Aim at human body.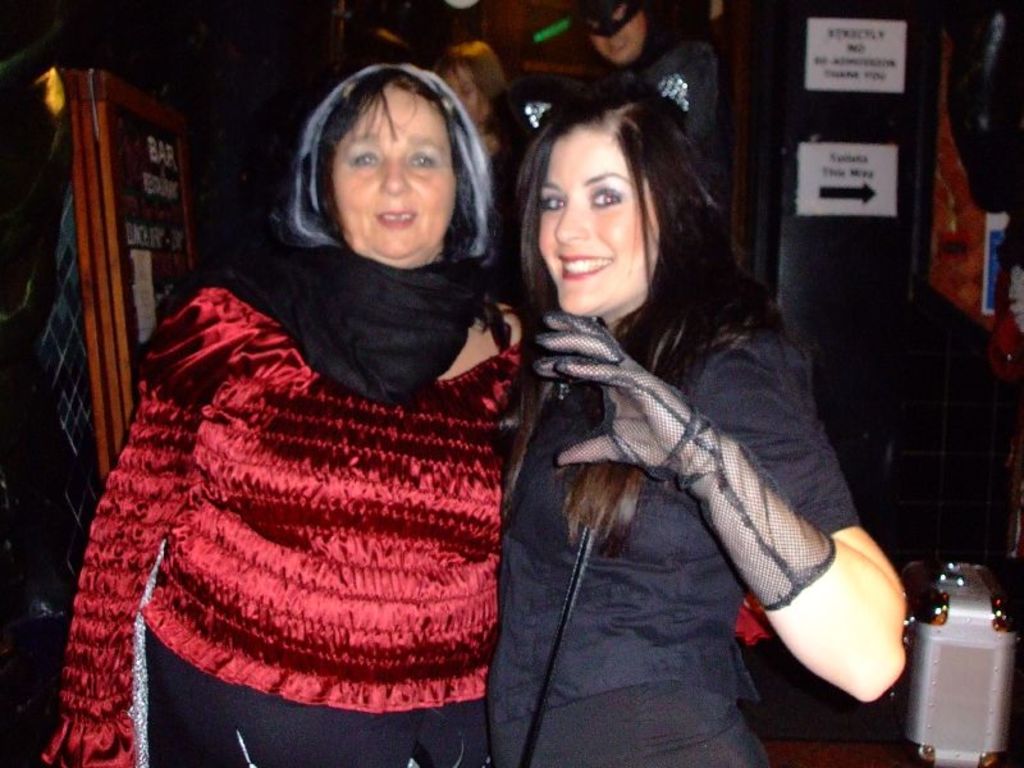
Aimed at {"left": 575, "top": 0, "right": 727, "bottom": 202}.
